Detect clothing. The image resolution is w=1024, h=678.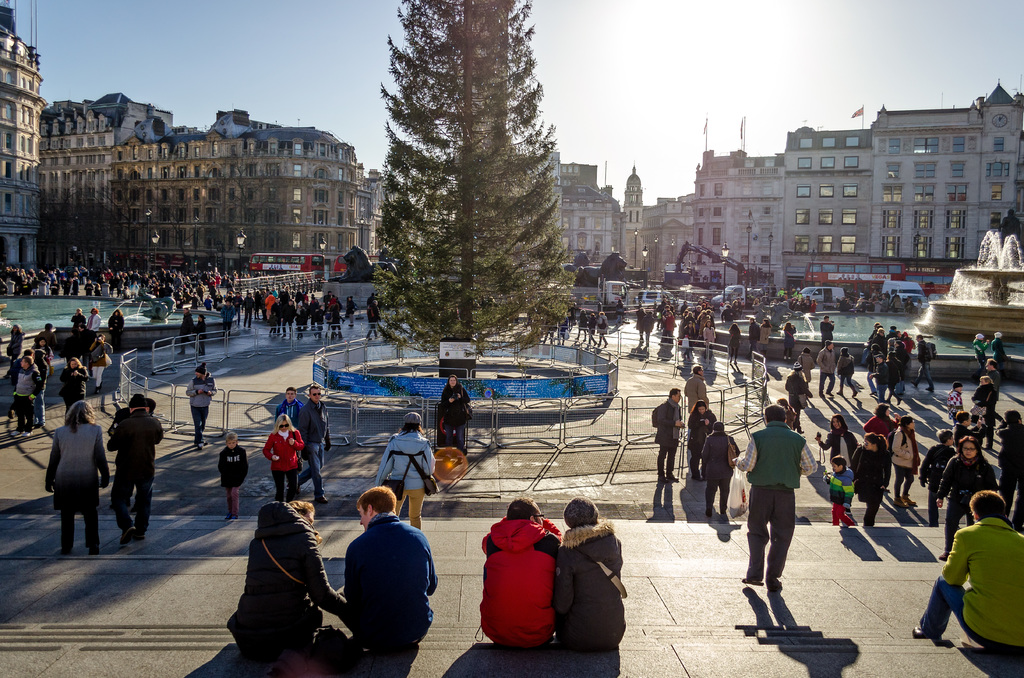
[x1=241, y1=294, x2=253, y2=321].
